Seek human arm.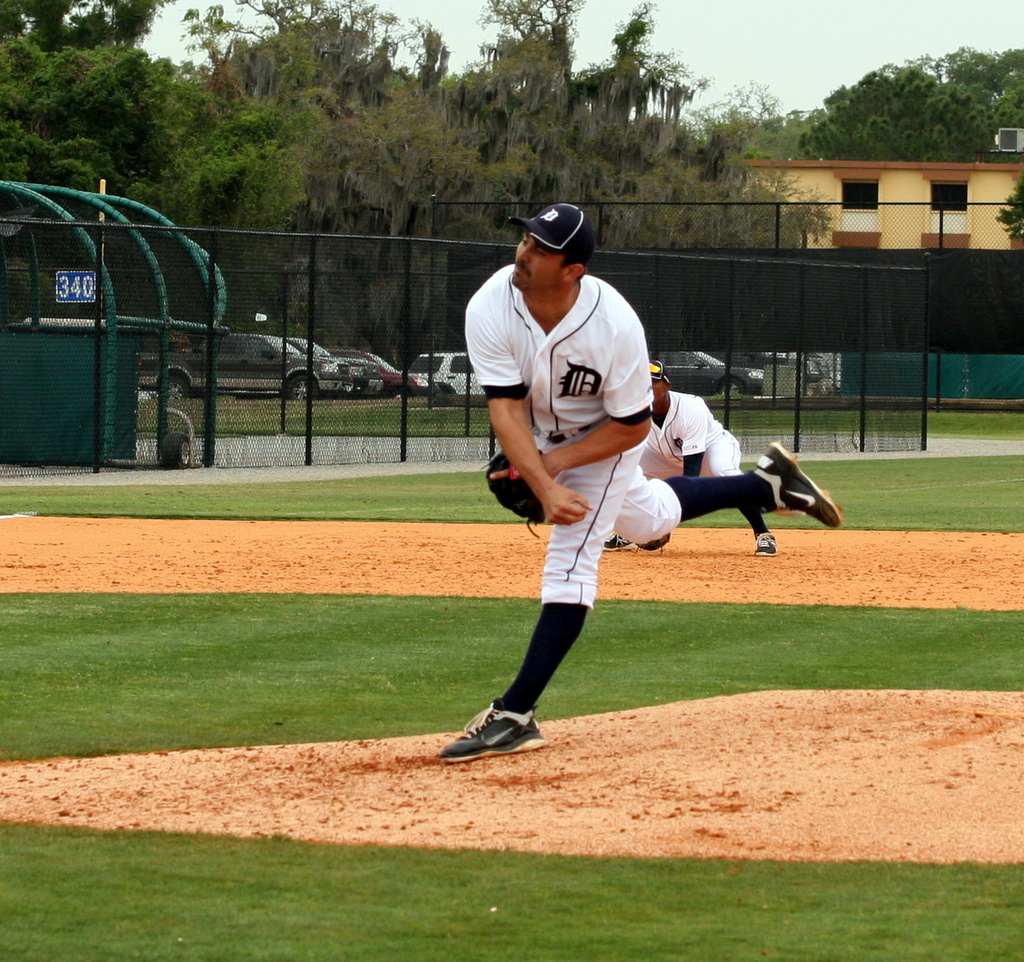
488/302/653/484.
